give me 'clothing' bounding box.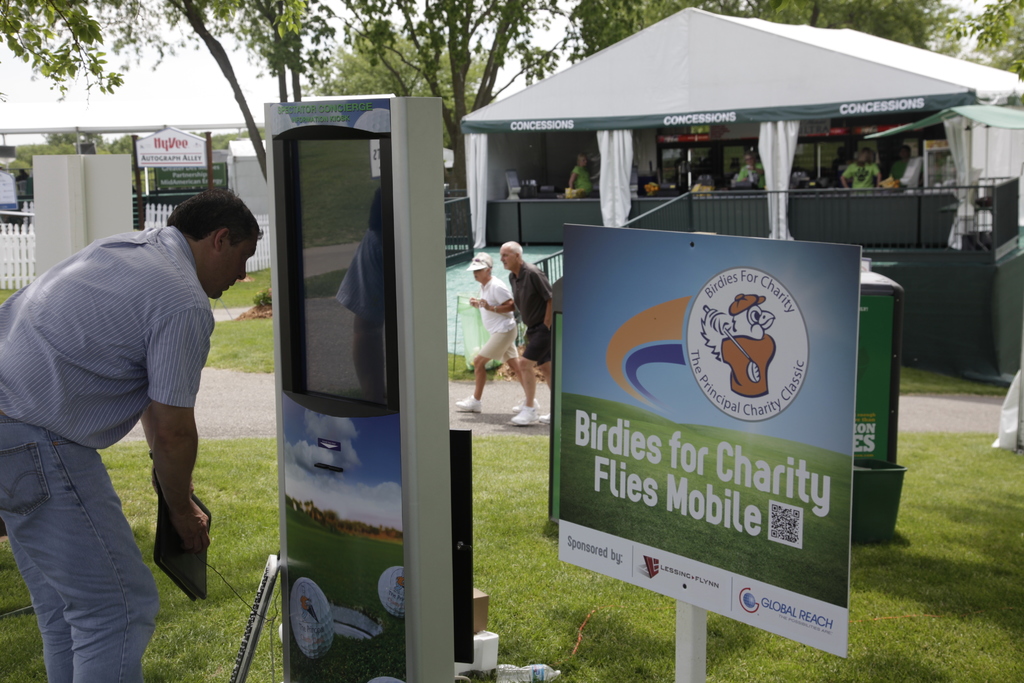
(502, 259, 555, 365).
